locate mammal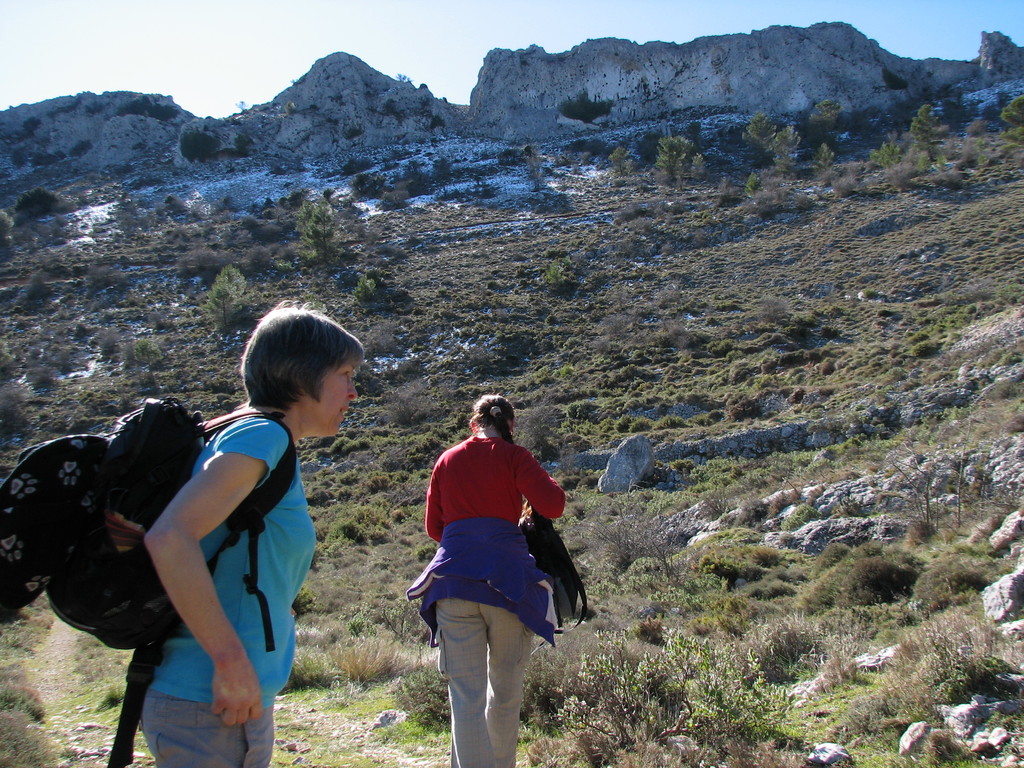
144/294/367/767
